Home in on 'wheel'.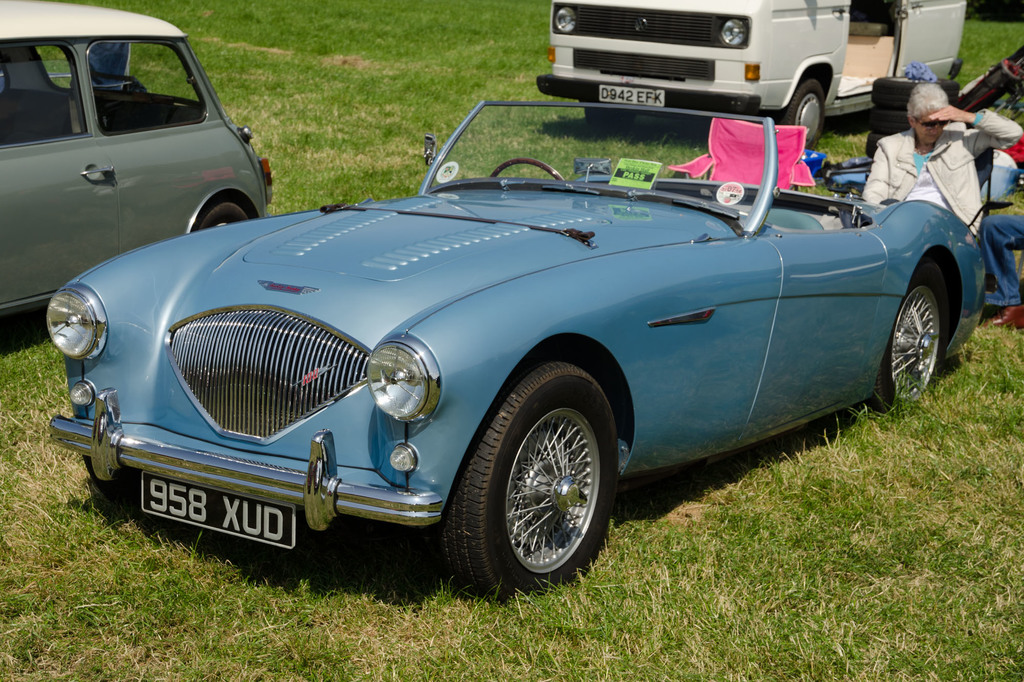
Homed in at <region>488, 157, 565, 183</region>.
